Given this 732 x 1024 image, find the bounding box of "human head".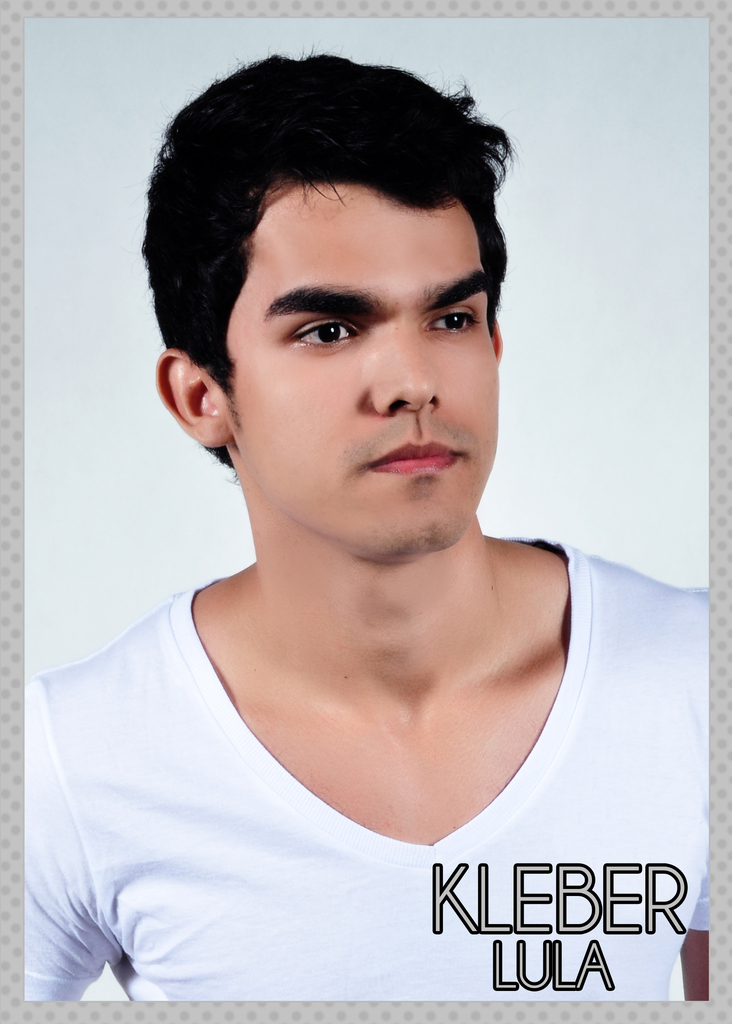
BBox(153, 41, 528, 520).
